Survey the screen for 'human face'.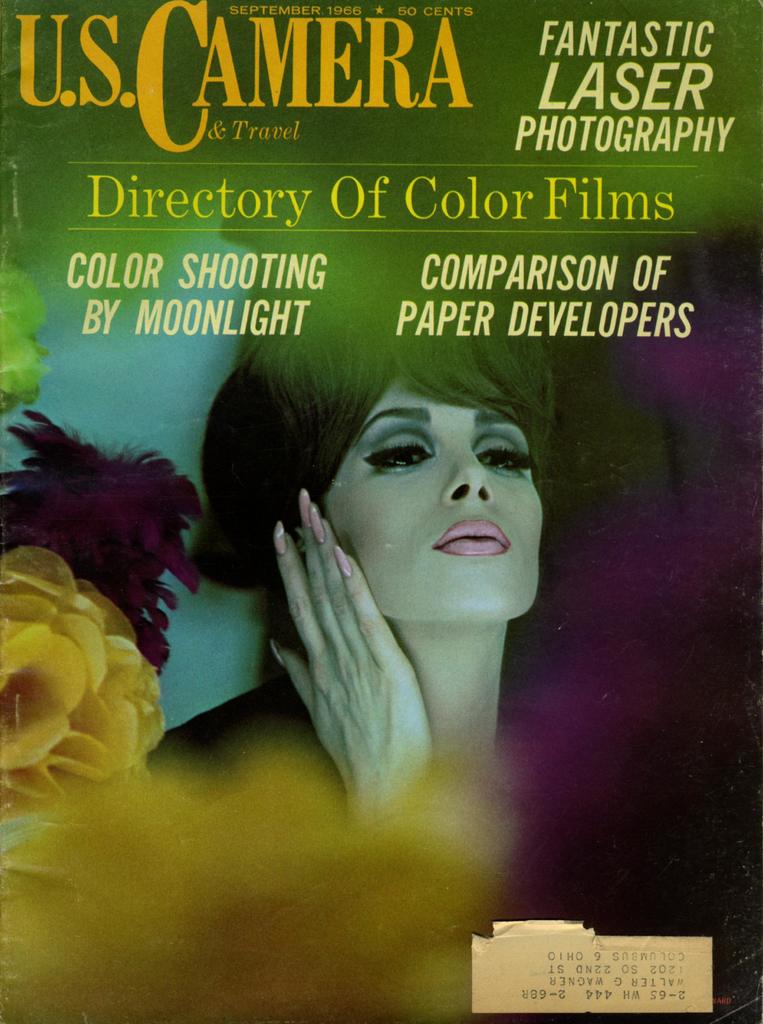
Survey found: 320:369:546:619.
